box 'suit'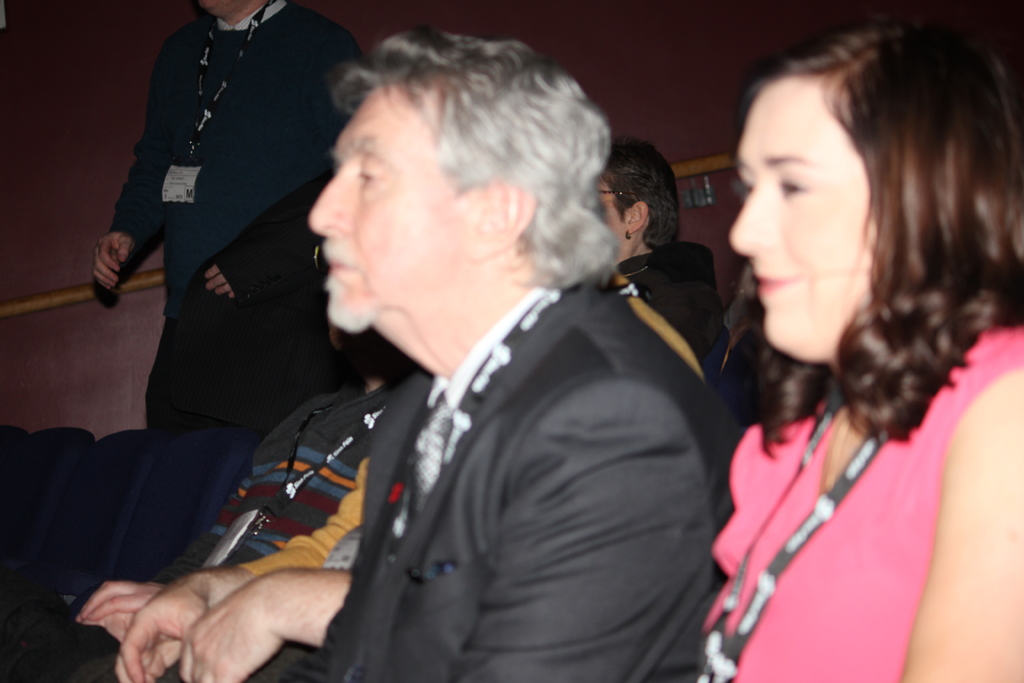
284,275,746,682
